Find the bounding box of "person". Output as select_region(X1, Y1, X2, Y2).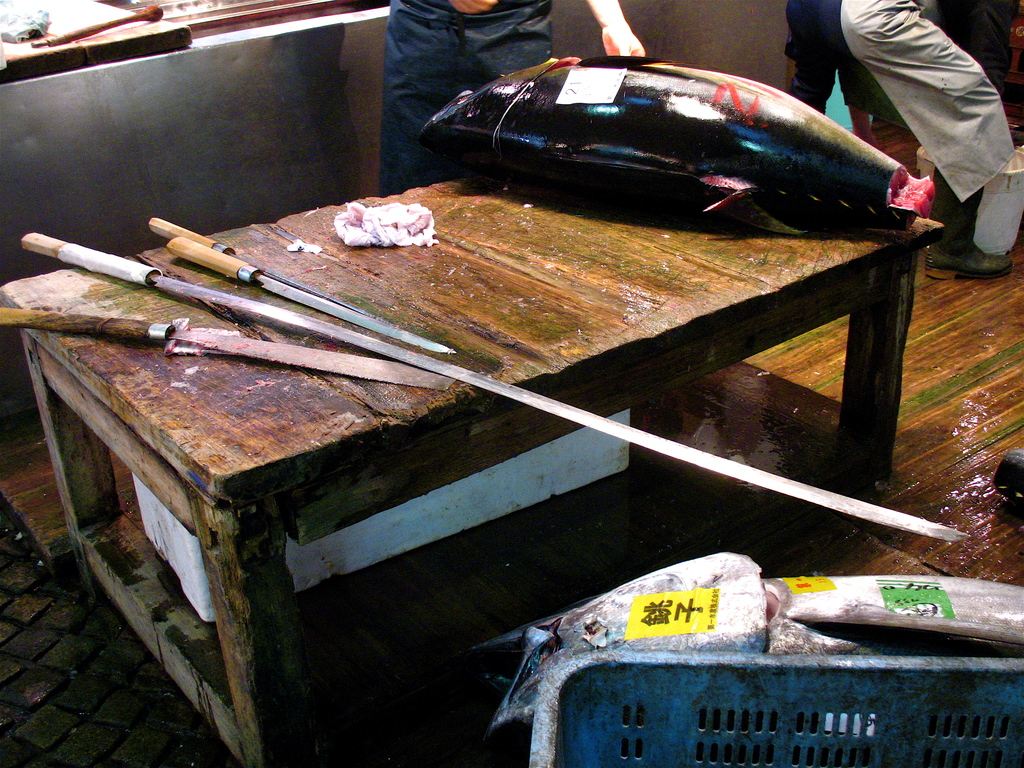
select_region(379, 0, 561, 199).
